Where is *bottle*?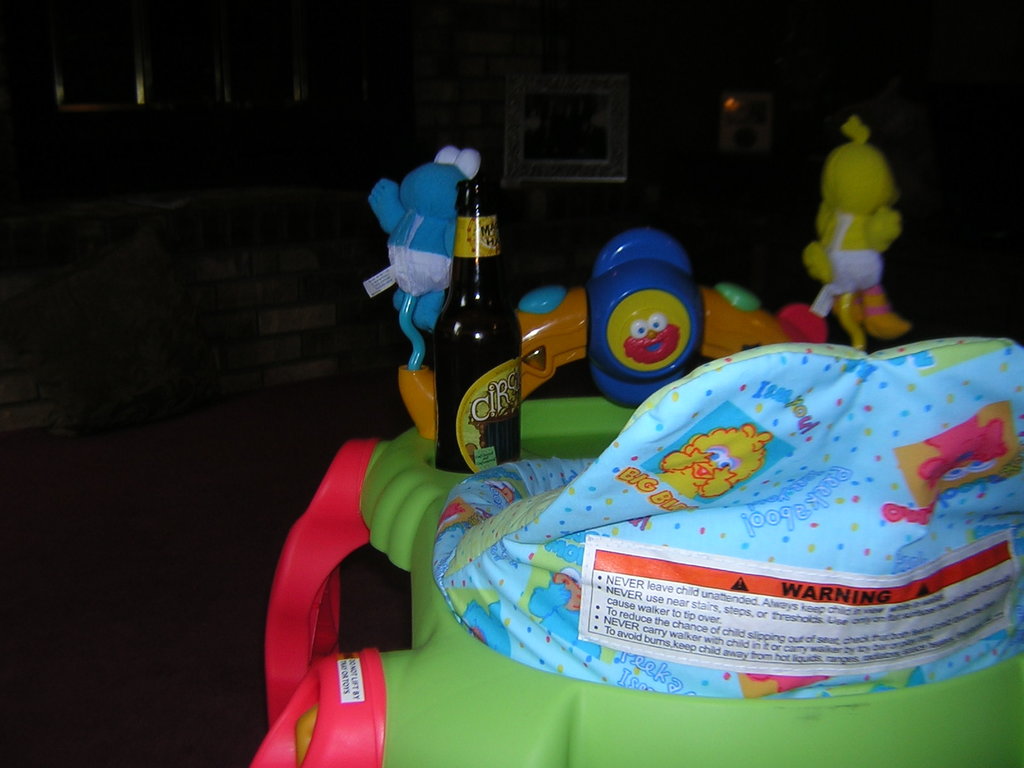
BBox(435, 184, 525, 477).
